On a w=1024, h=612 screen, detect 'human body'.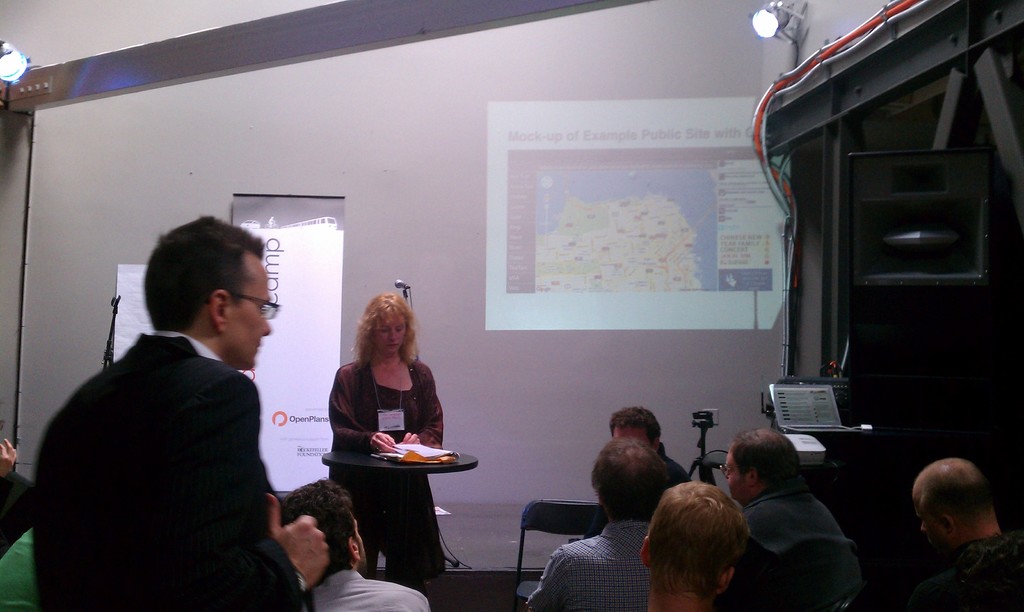
bbox=[519, 522, 653, 611].
